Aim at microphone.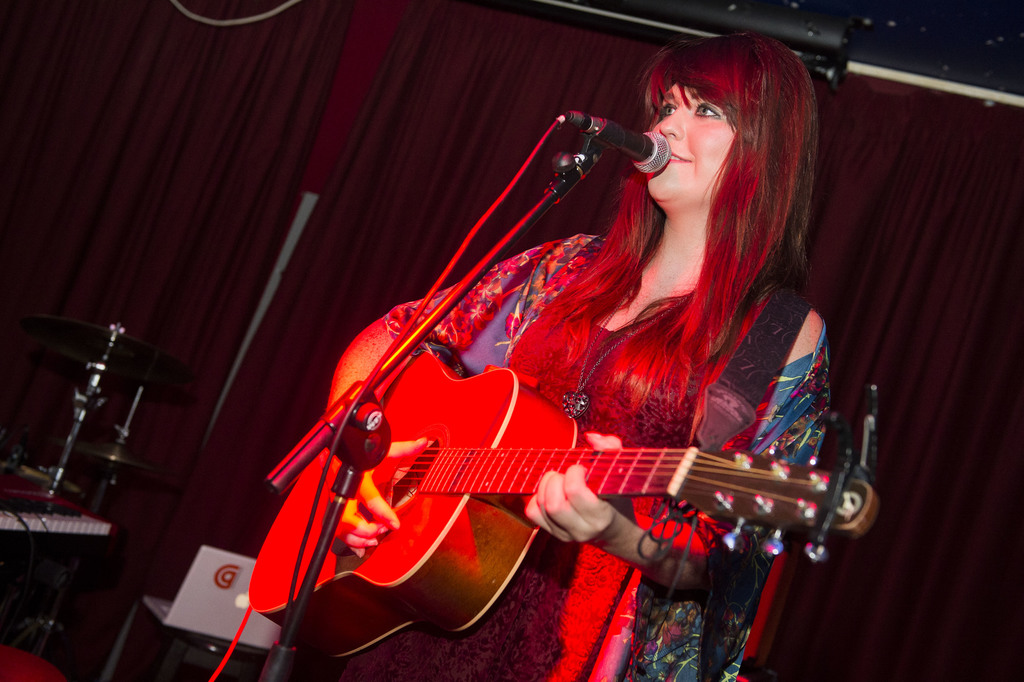
Aimed at detection(550, 114, 681, 170).
